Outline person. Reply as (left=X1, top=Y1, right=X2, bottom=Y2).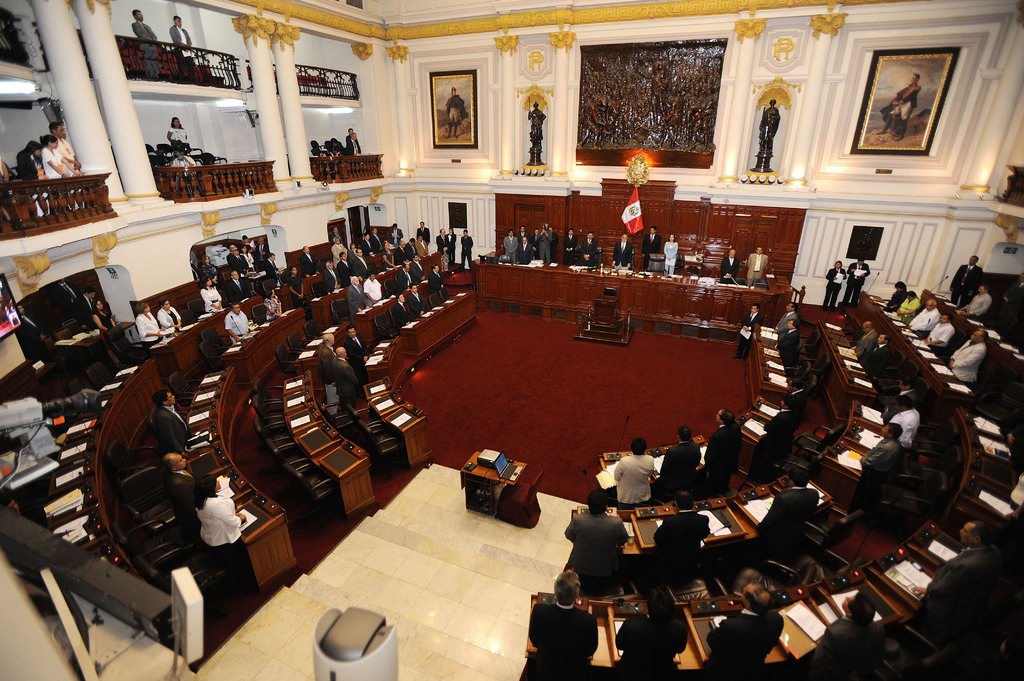
(left=252, top=235, right=268, bottom=271).
